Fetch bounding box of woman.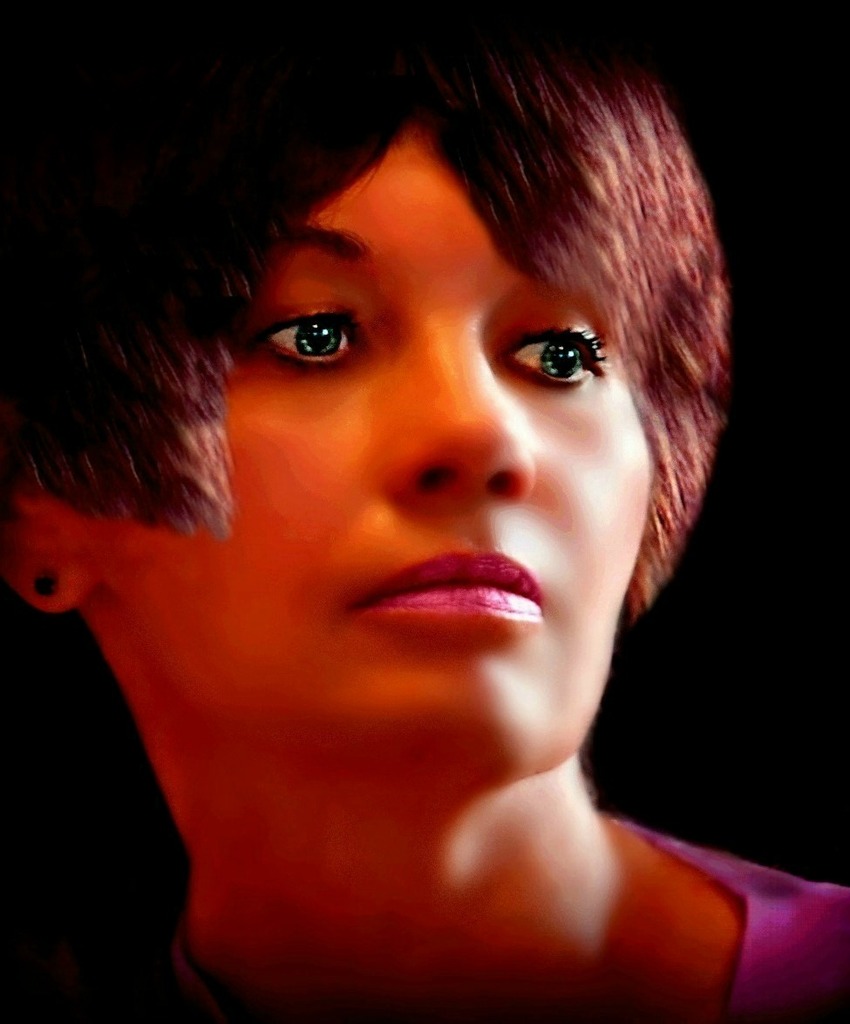
Bbox: 0:11:834:1023.
